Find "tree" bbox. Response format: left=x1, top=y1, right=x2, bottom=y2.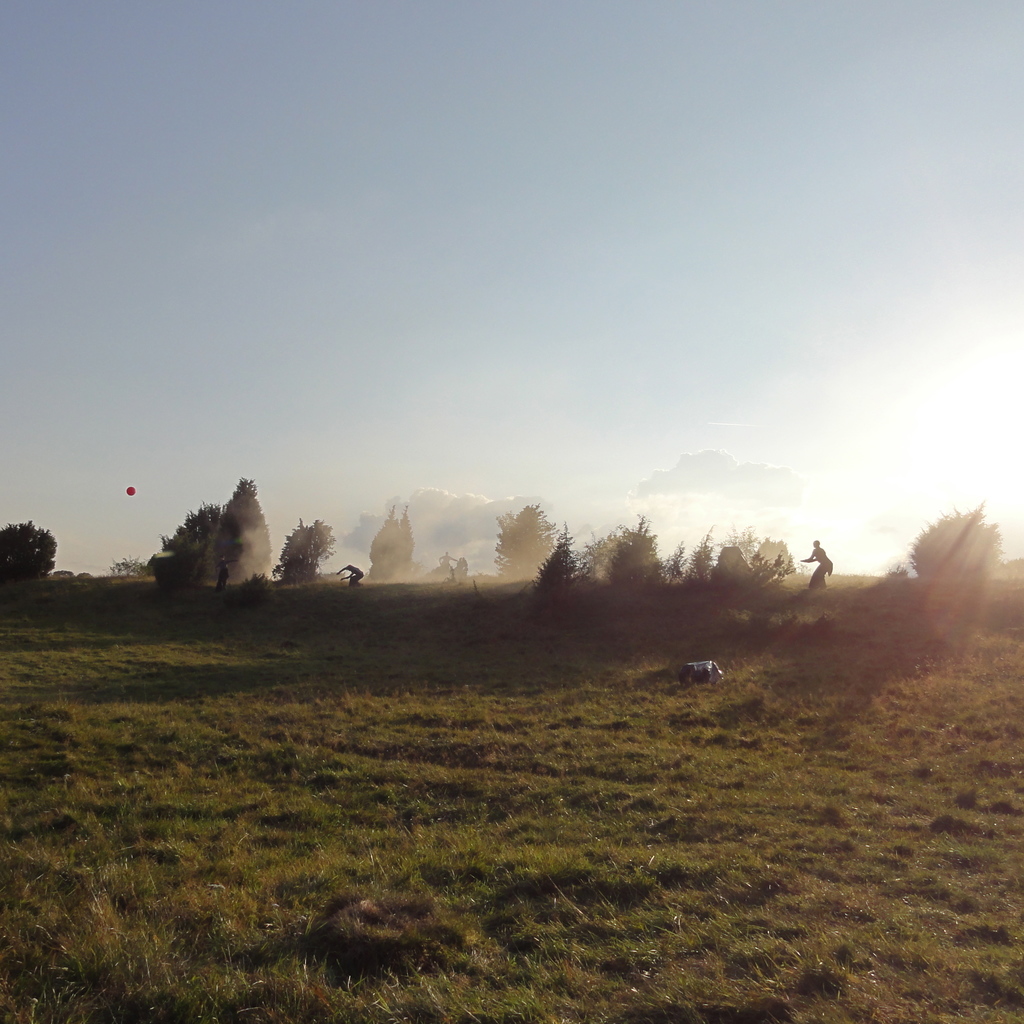
left=207, top=475, right=273, bottom=588.
